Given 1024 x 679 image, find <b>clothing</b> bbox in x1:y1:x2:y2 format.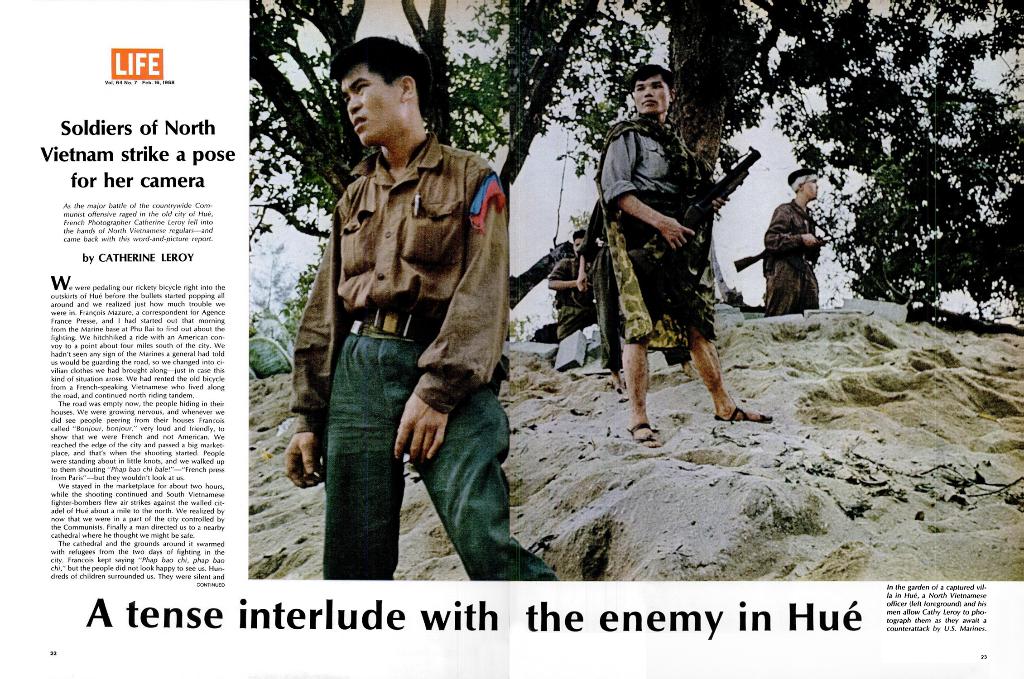
596:112:717:339.
